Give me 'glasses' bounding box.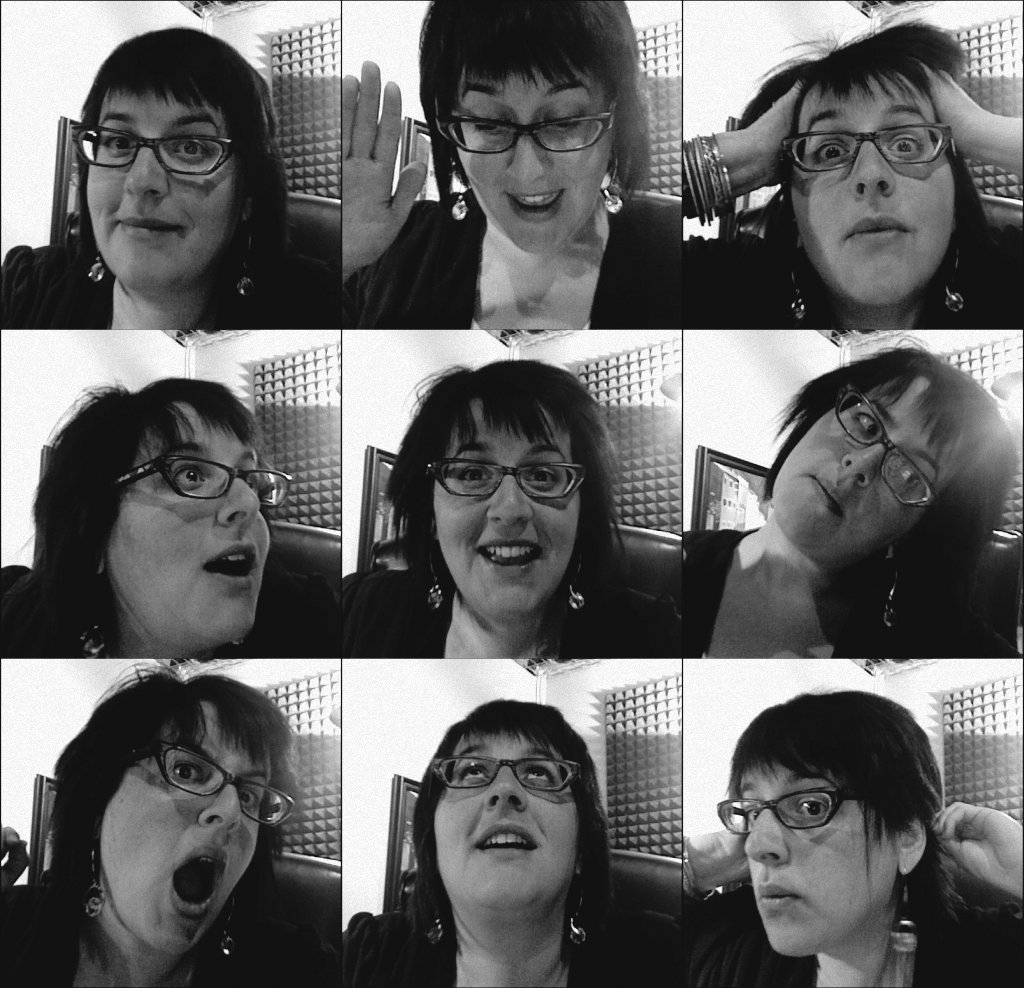
crop(441, 102, 626, 163).
